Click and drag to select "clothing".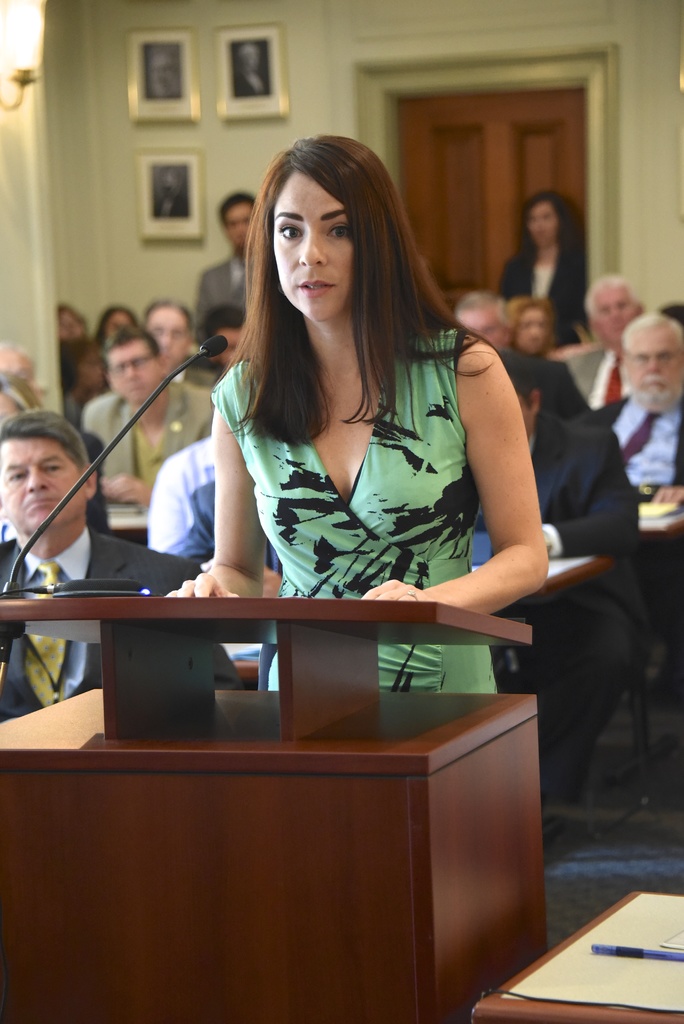
Selection: box(494, 252, 589, 351).
